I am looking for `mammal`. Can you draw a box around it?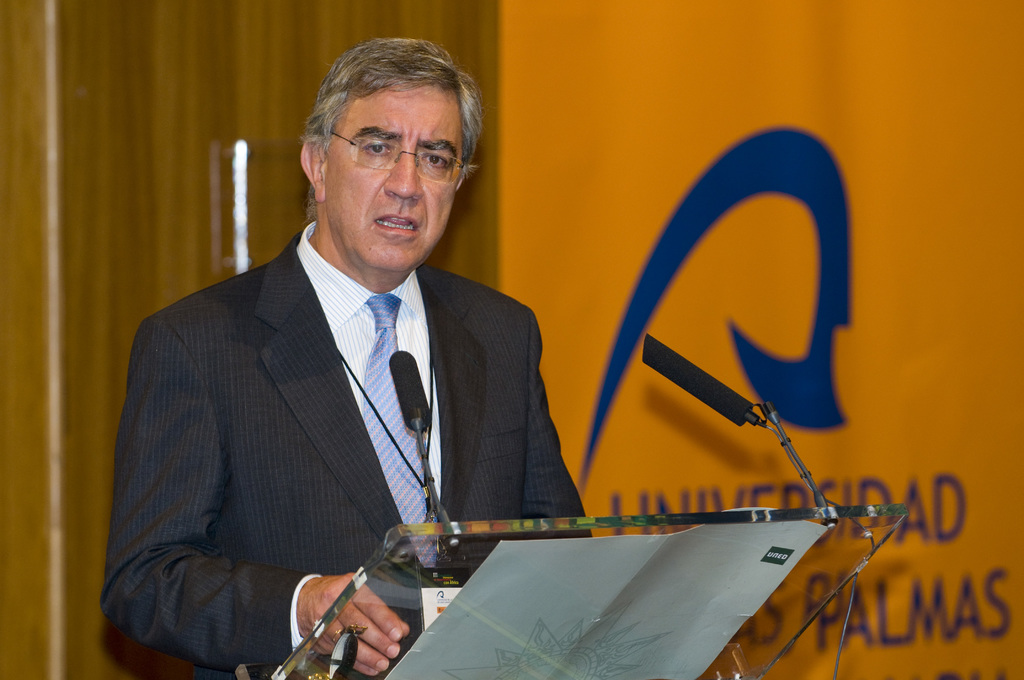
Sure, the bounding box is (x1=106, y1=95, x2=592, y2=662).
